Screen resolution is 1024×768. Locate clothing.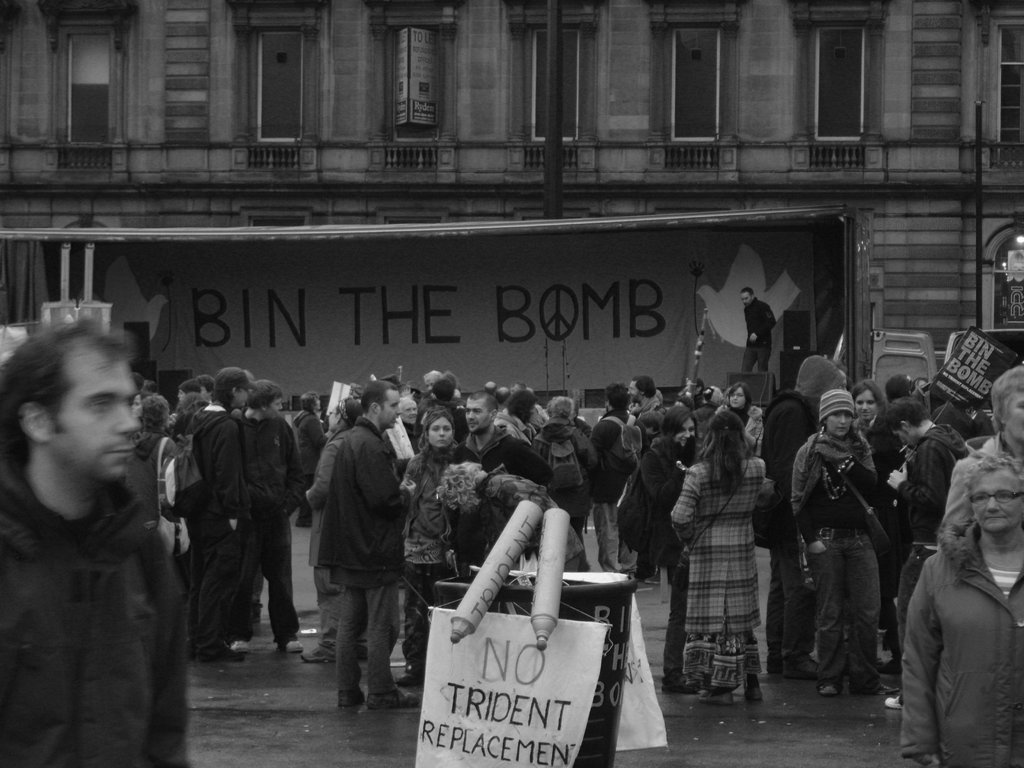
bbox(400, 451, 462, 679).
